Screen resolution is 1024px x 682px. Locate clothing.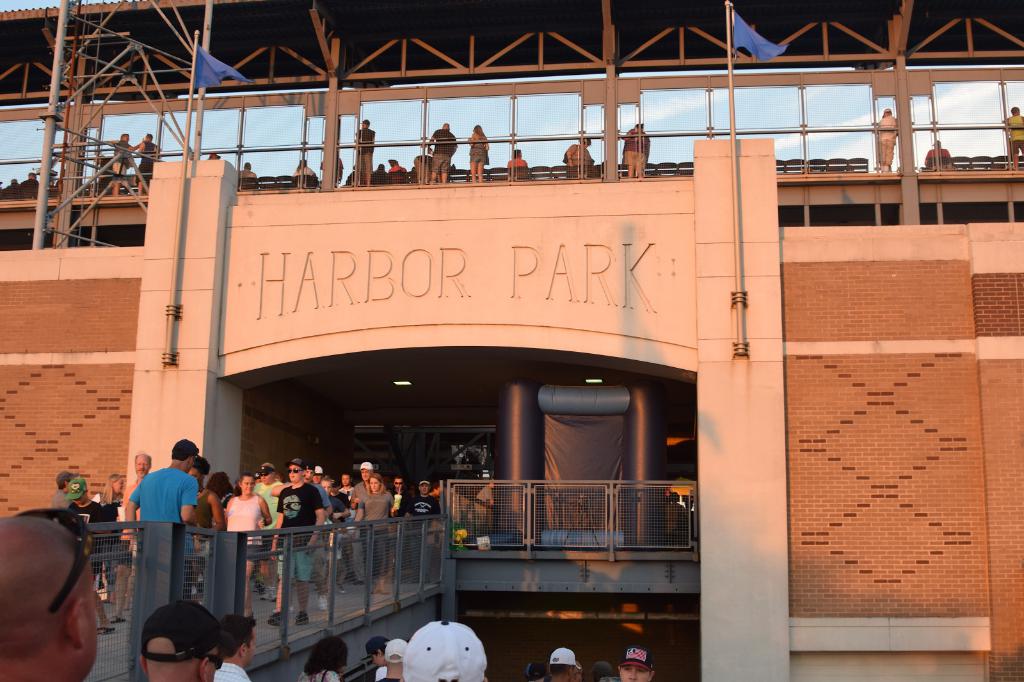
box=[388, 159, 402, 168].
